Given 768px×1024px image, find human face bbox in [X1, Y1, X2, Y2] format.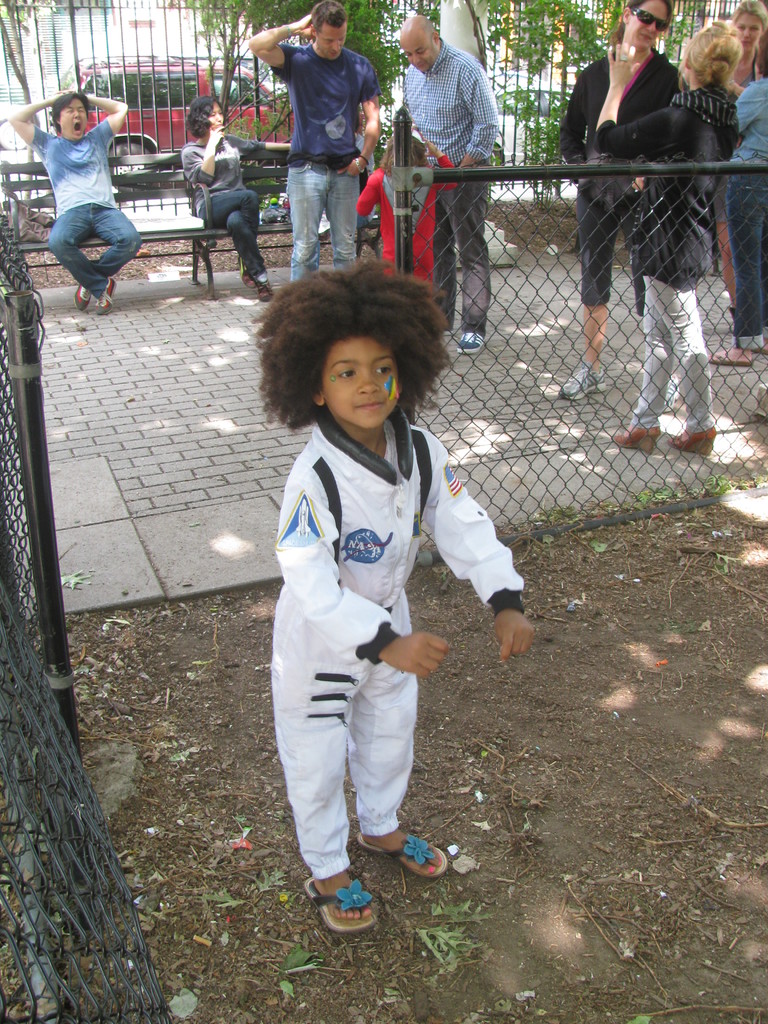
[64, 99, 92, 145].
